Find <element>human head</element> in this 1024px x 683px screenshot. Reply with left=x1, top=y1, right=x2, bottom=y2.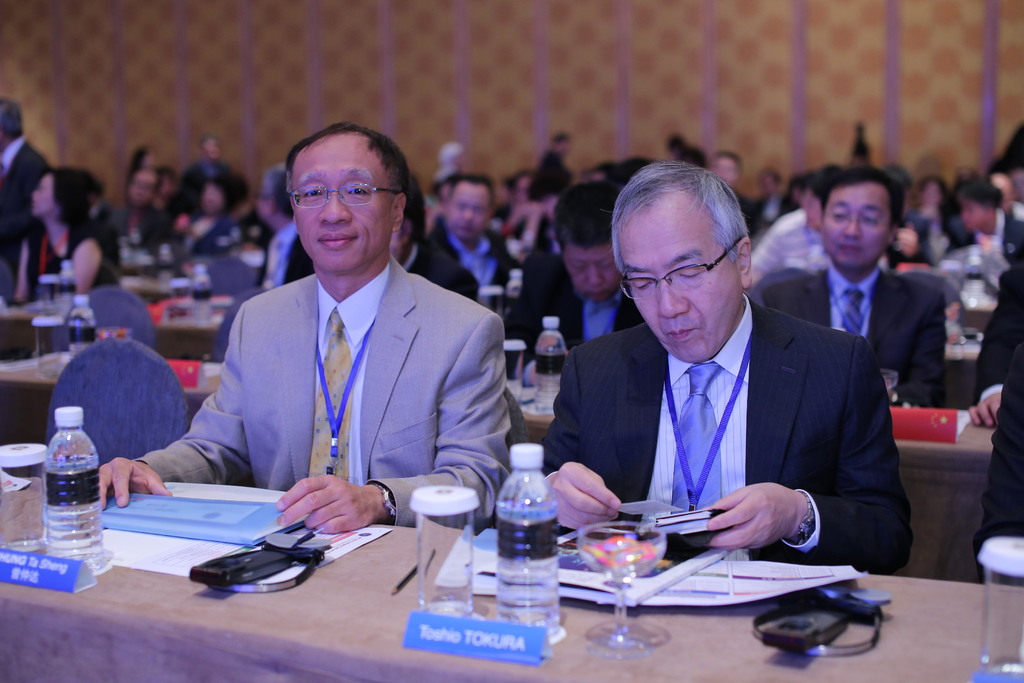
left=196, top=172, right=229, bottom=220.
